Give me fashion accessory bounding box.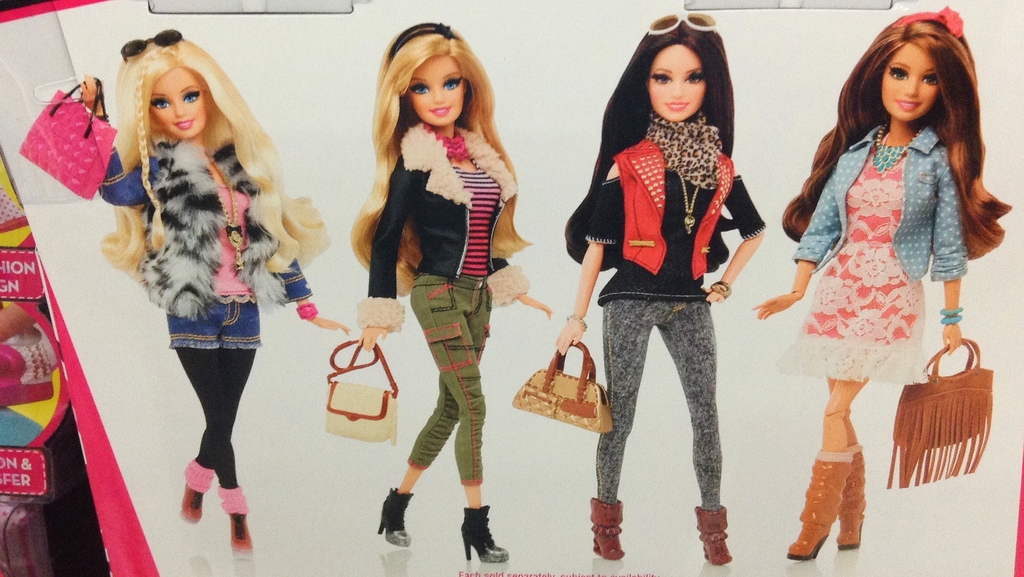
left=646, top=110, right=722, bottom=188.
